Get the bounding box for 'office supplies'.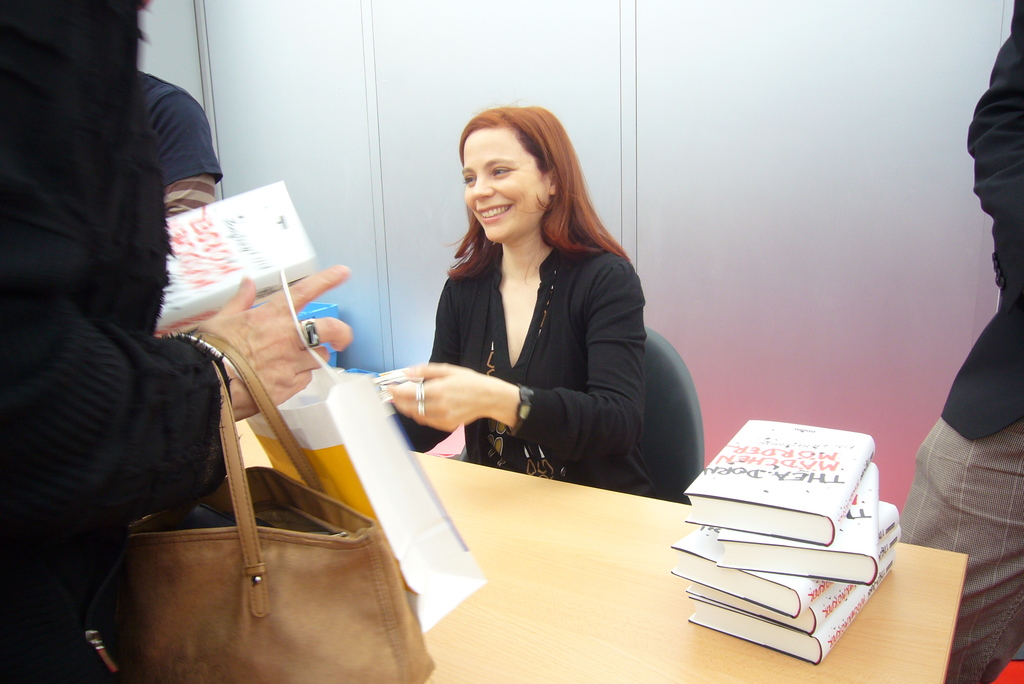
160,186,305,336.
